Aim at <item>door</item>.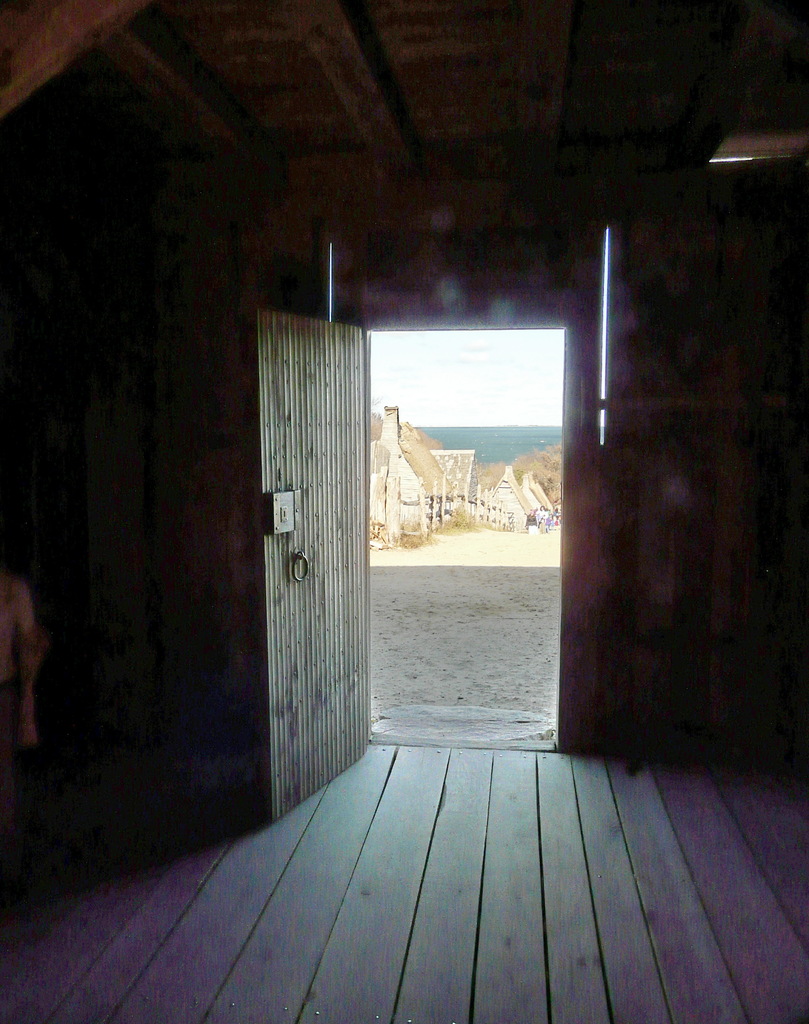
Aimed at (left=241, top=301, right=584, bottom=824).
